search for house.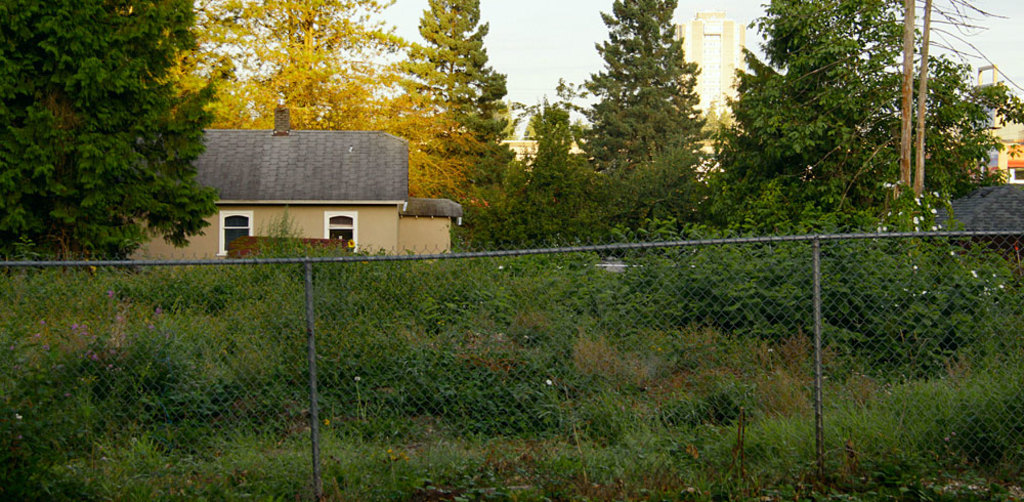
Found at region(924, 178, 1023, 254).
